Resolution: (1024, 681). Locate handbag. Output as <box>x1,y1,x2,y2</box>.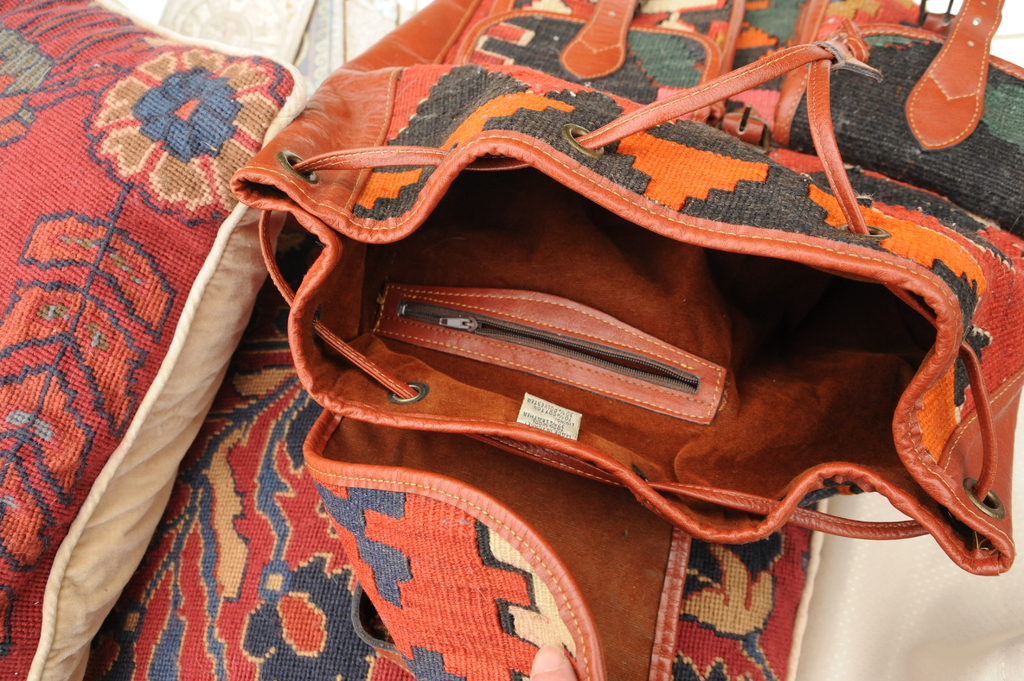
<box>229,0,1023,582</box>.
